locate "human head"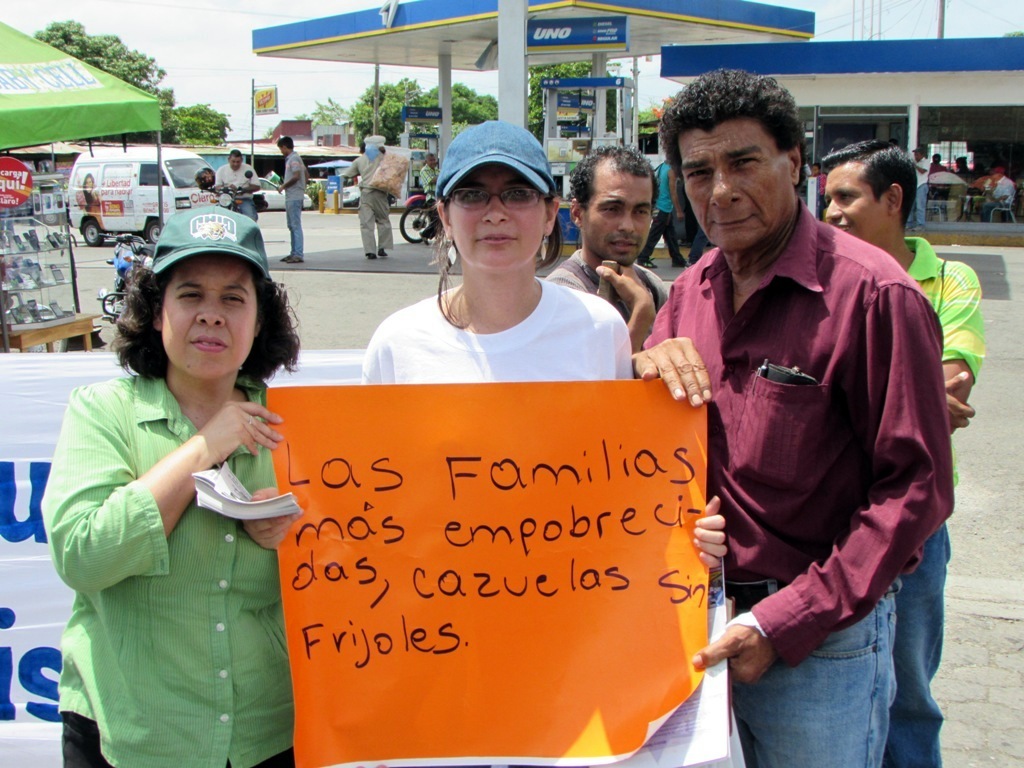
(left=822, top=141, right=919, bottom=247)
